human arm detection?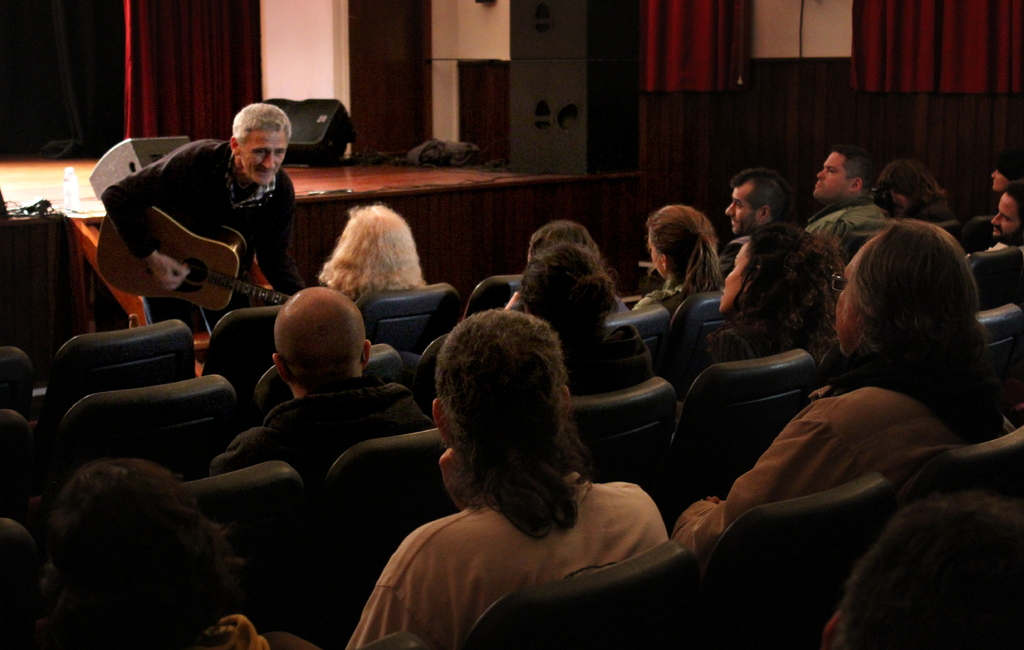
locate(63, 580, 143, 649)
